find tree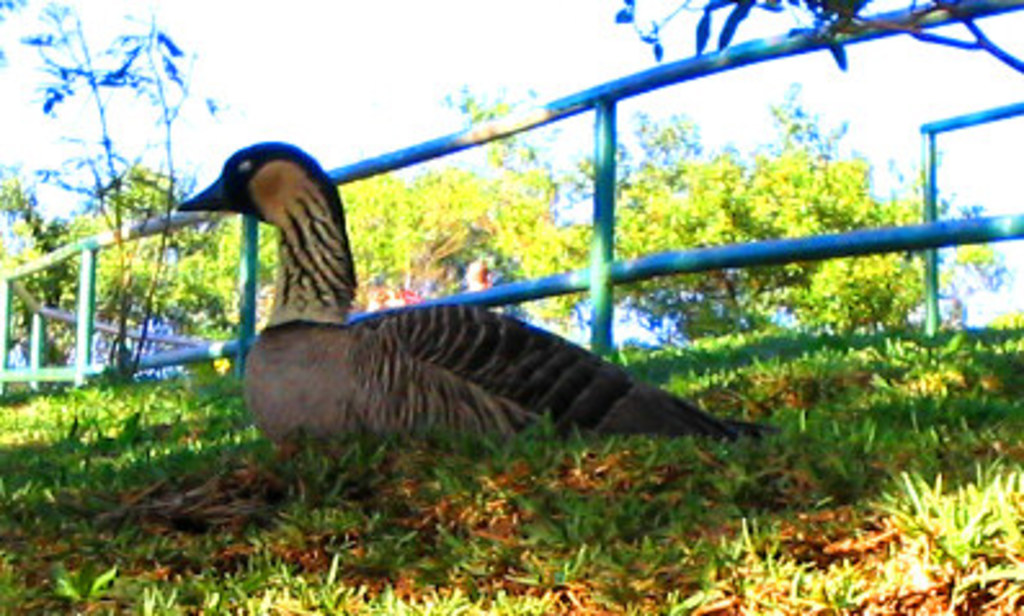
x1=438, y1=82, x2=624, y2=343
